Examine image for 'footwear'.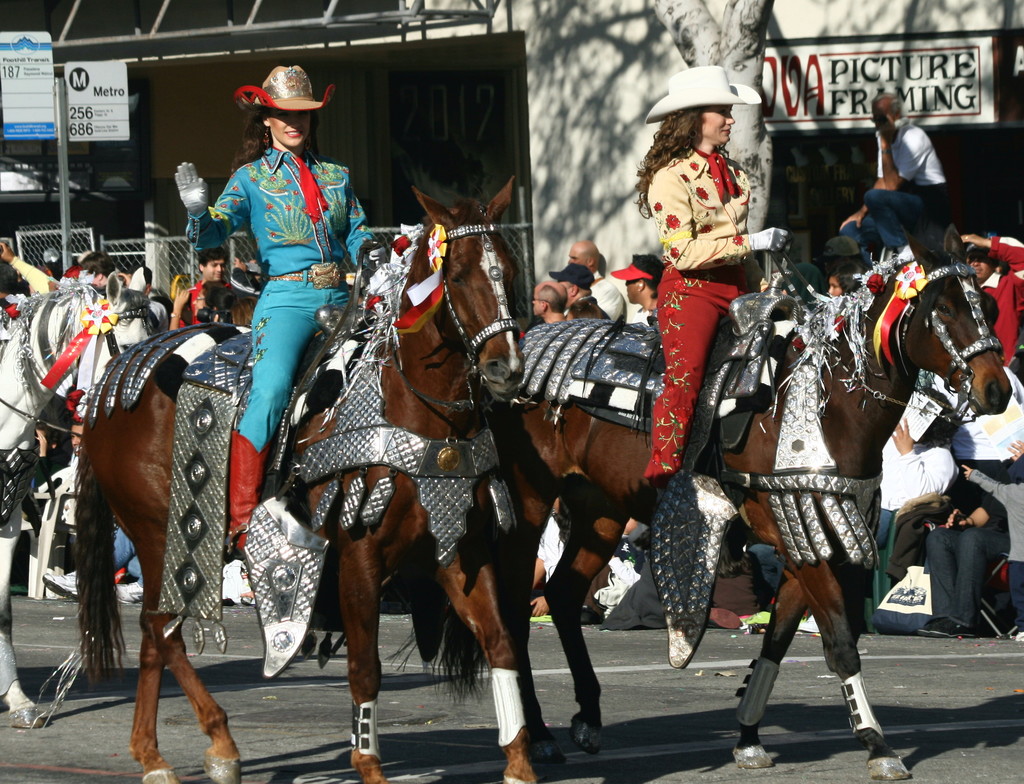
Examination result: crop(917, 618, 951, 637).
